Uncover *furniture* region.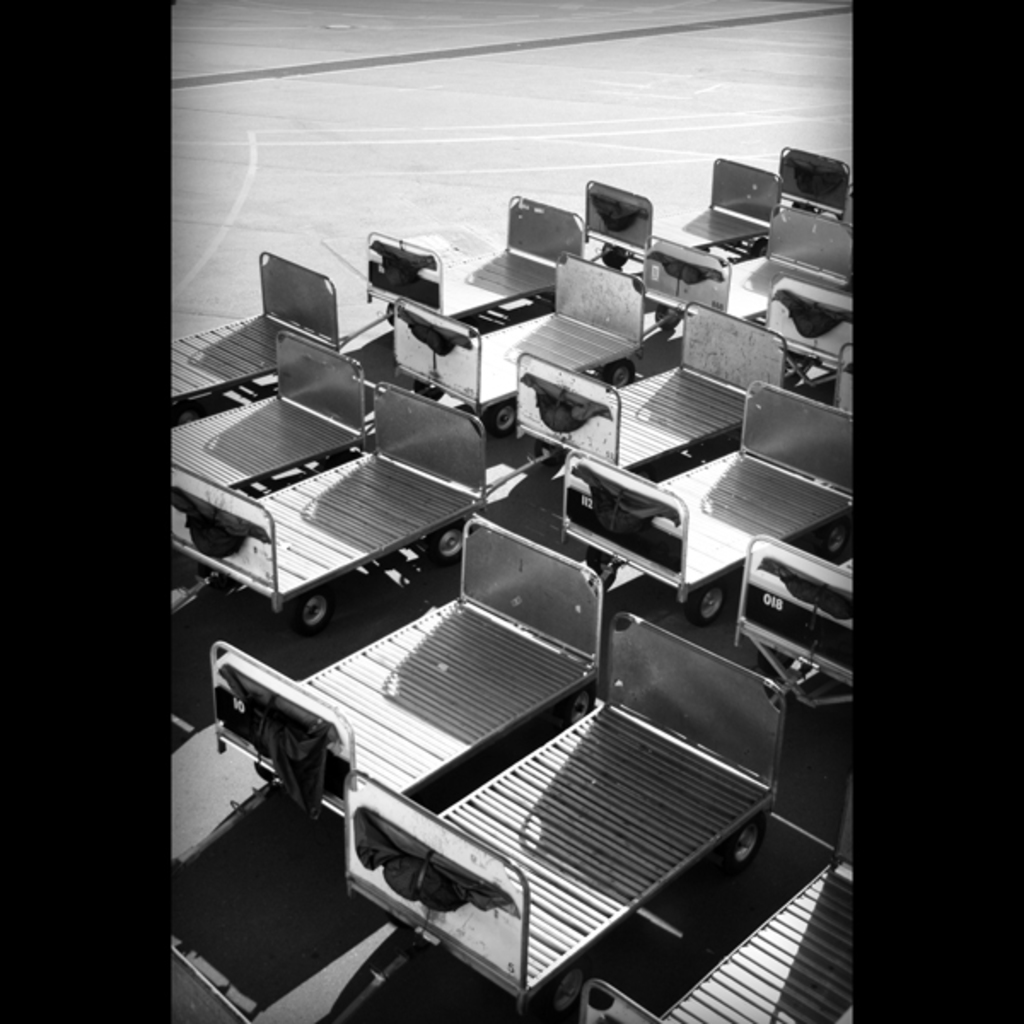
Uncovered: [x1=338, y1=606, x2=788, y2=1022].
